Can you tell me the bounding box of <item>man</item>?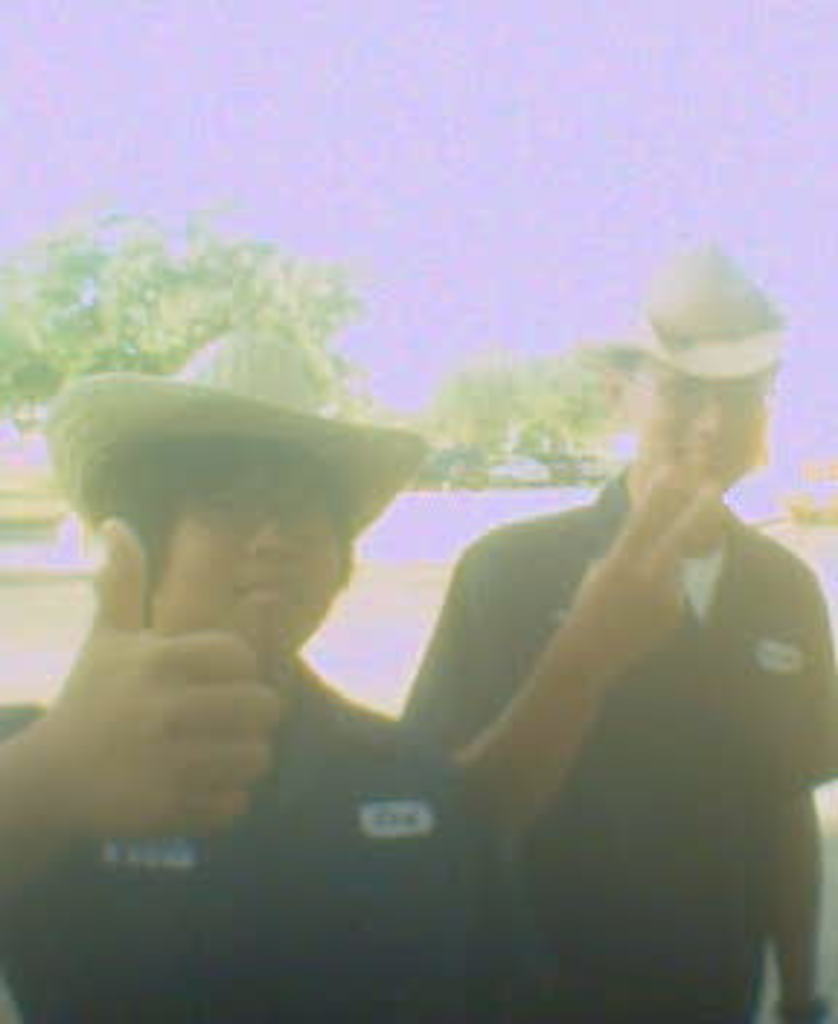
Rect(0, 332, 477, 1021).
